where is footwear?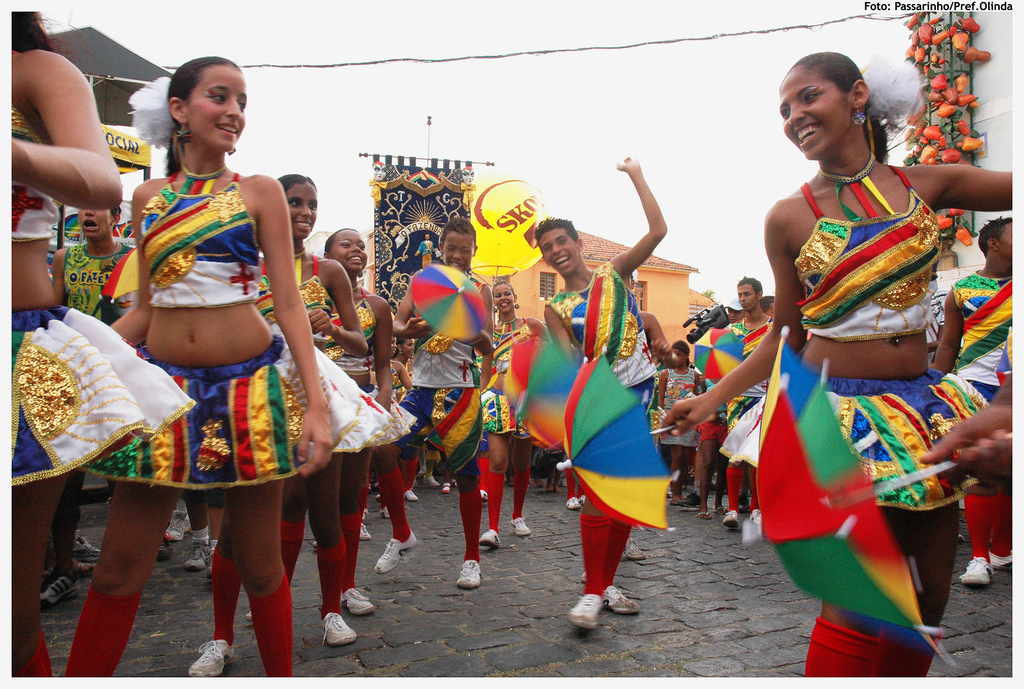
left=444, top=482, right=450, bottom=496.
